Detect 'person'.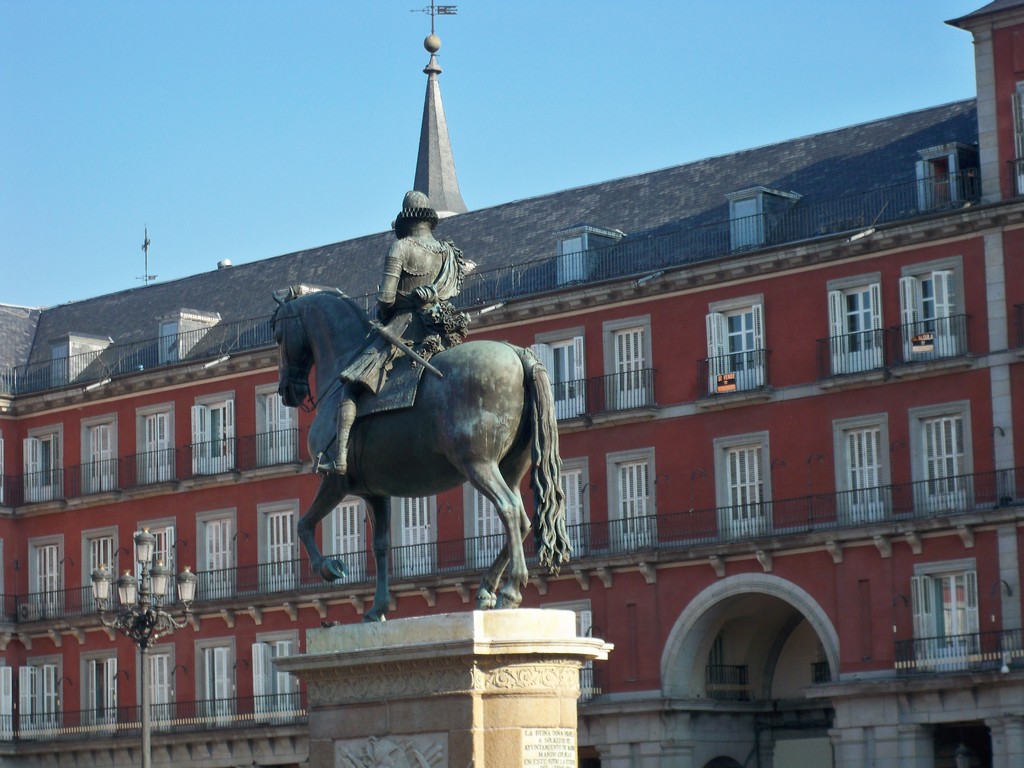
Detected at bbox(317, 186, 467, 477).
